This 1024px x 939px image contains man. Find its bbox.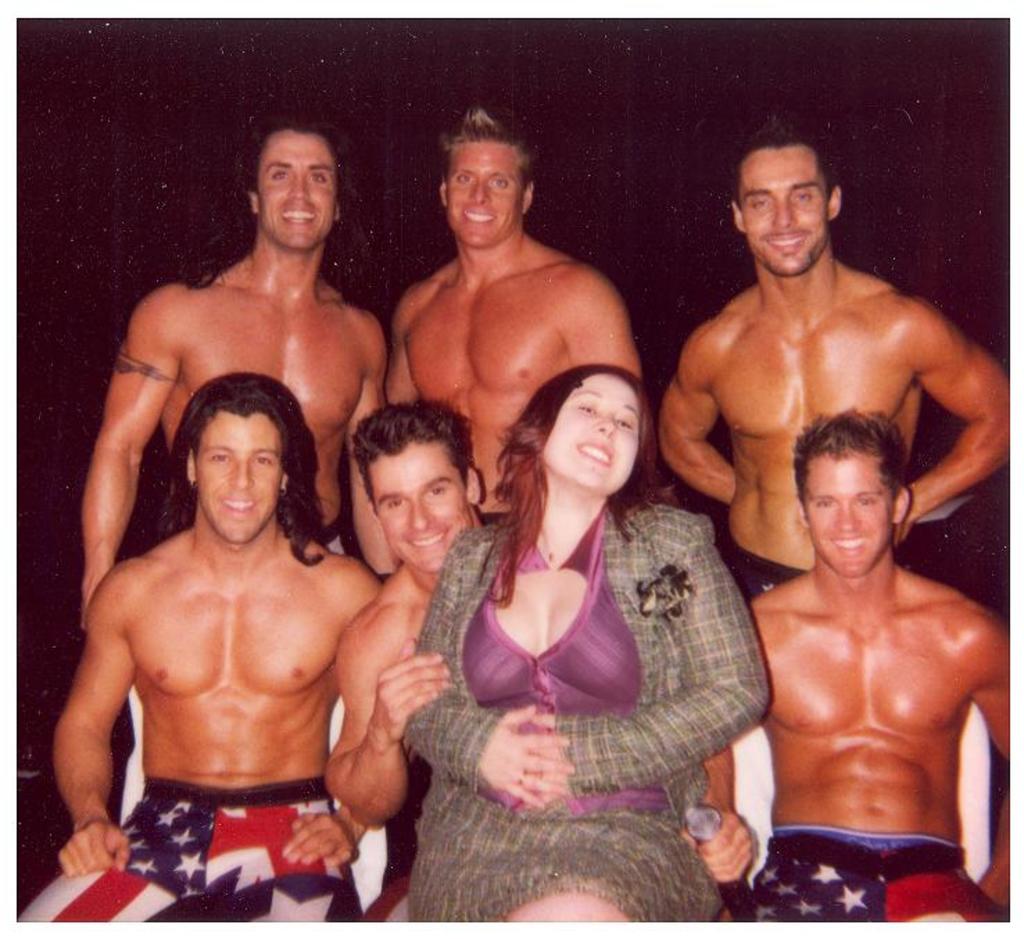
locate(386, 103, 651, 530).
